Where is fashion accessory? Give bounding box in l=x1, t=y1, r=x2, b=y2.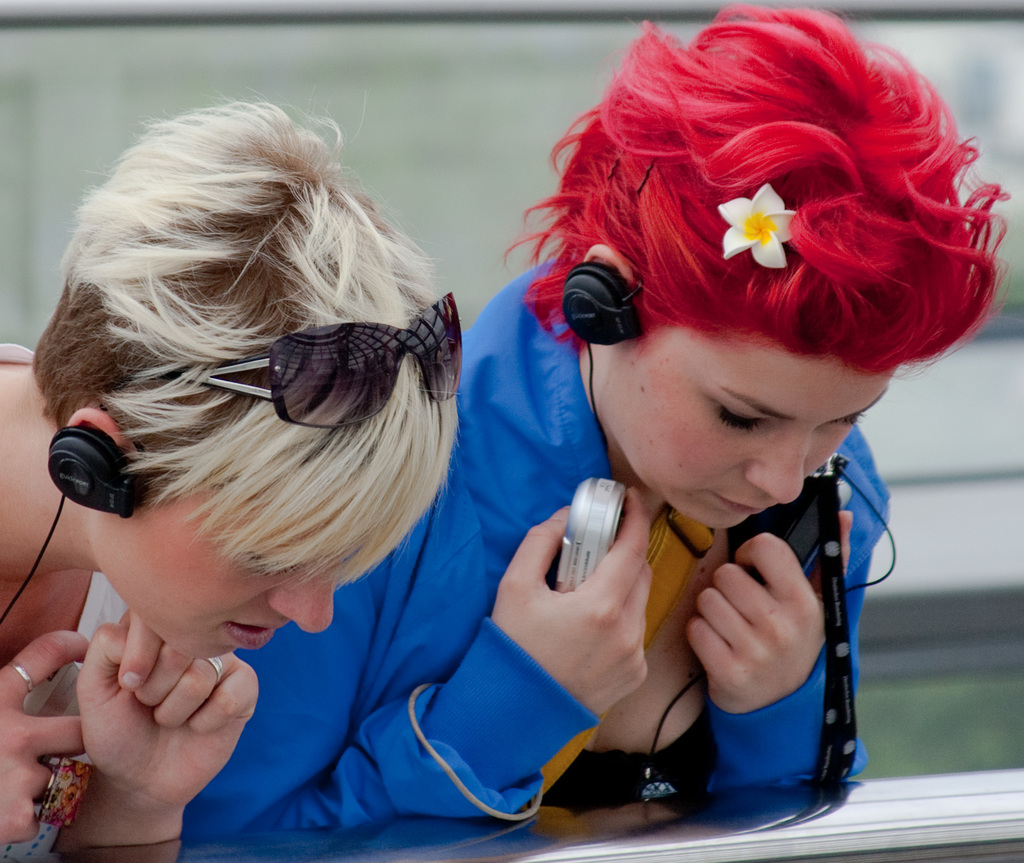
l=5, t=654, r=29, b=697.
